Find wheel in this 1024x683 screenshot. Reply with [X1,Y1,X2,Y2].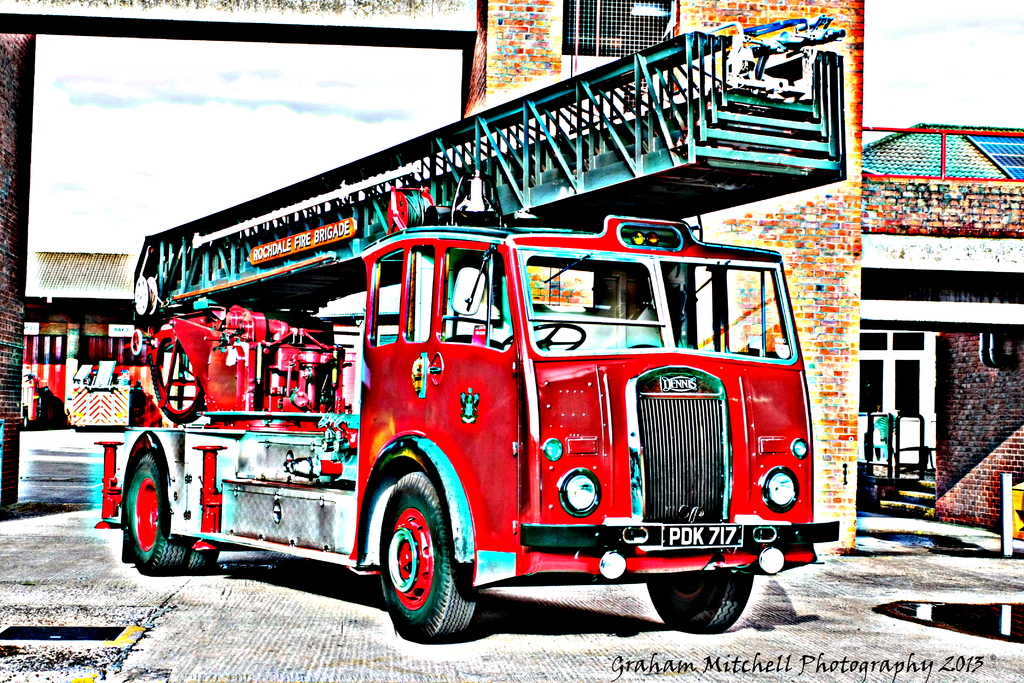
[370,477,463,641].
